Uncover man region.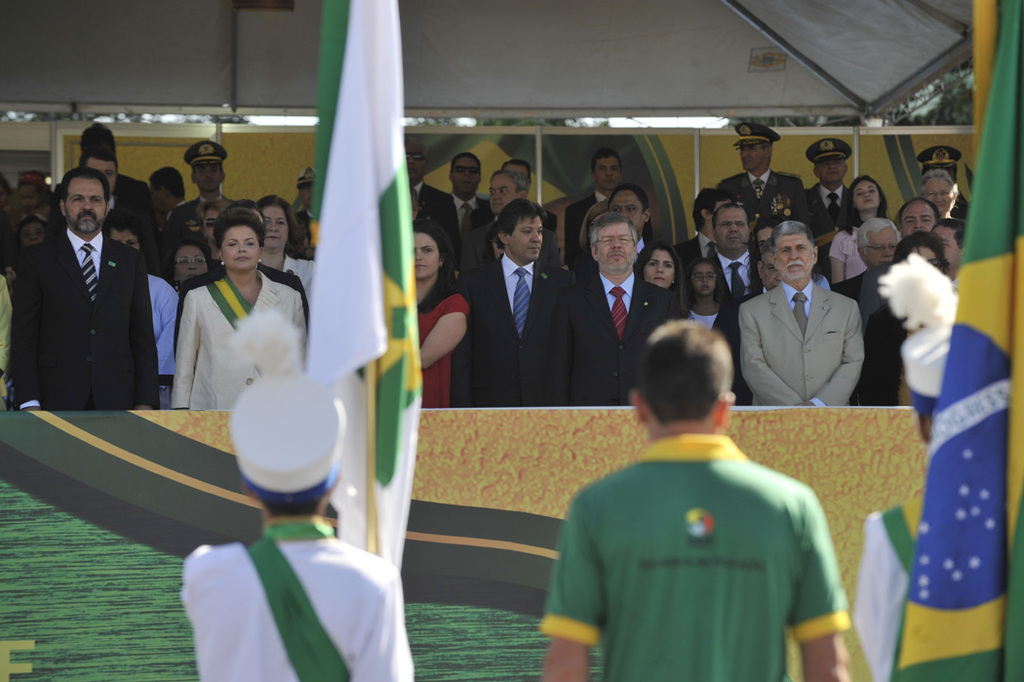
Uncovered: 294/165/317/224.
